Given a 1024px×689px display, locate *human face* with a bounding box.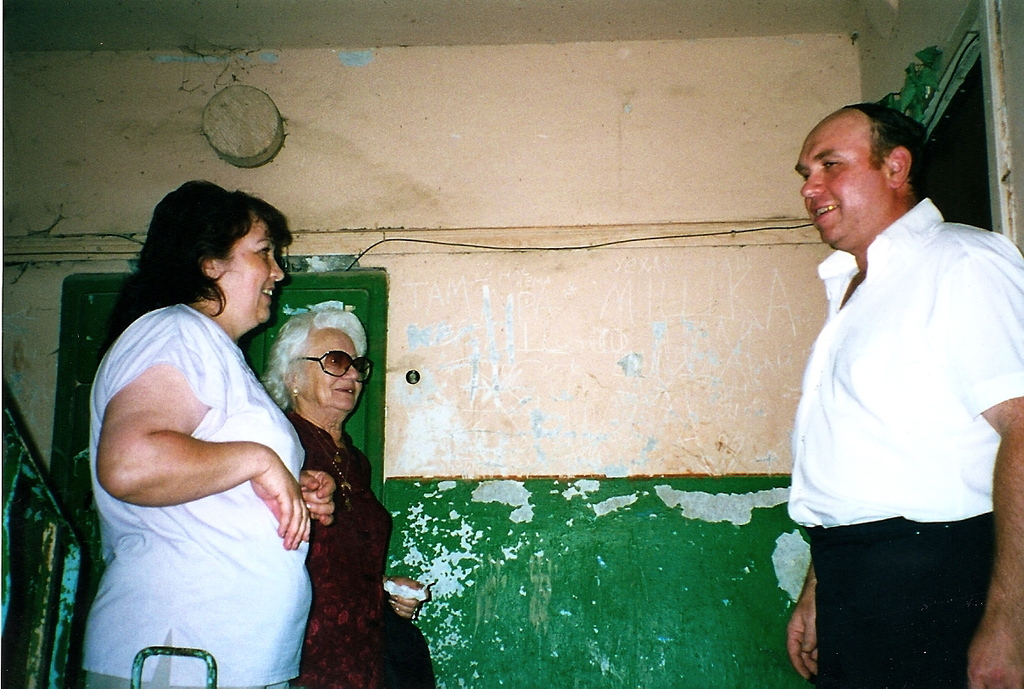
Located: [298, 323, 358, 413].
